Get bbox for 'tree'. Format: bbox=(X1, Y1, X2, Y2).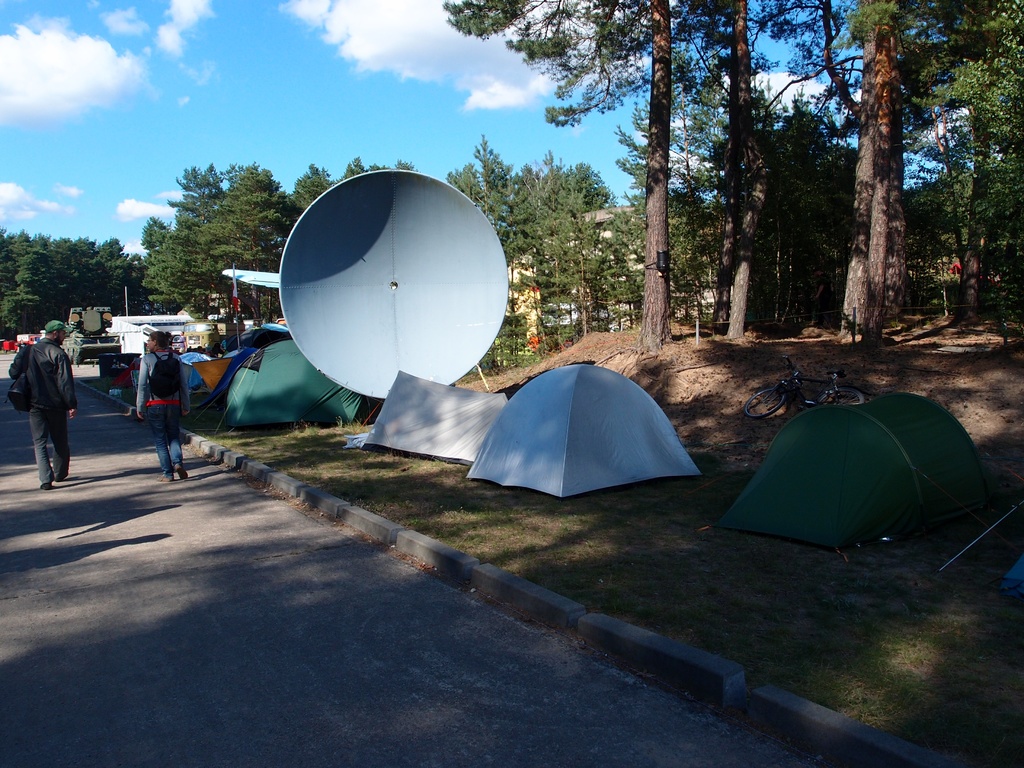
bbox=(96, 230, 161, 309).
